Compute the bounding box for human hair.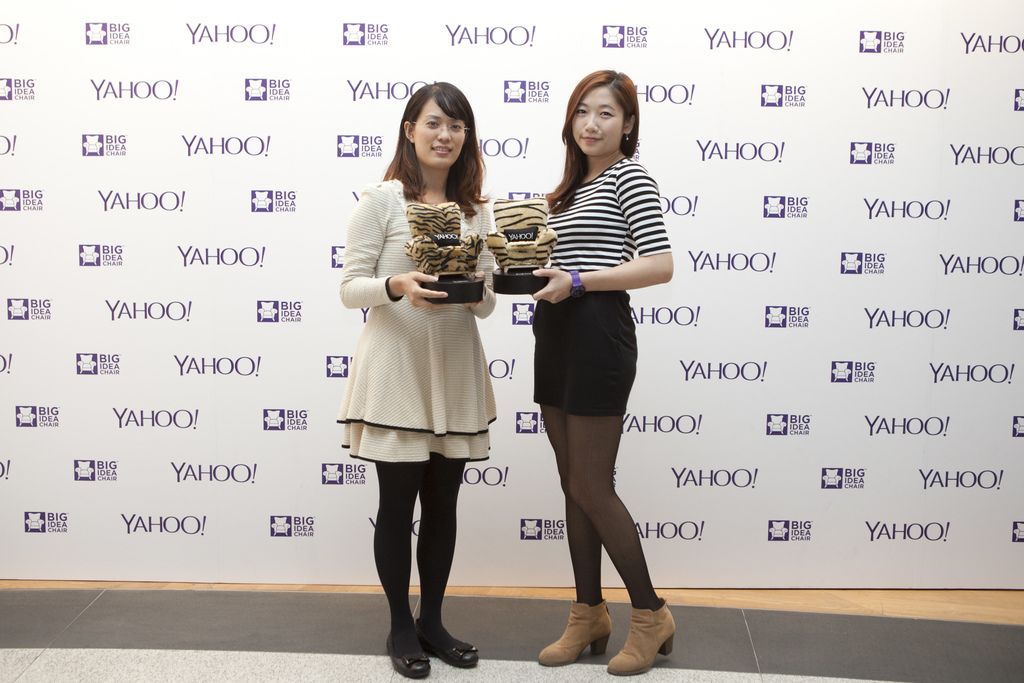
bbox(380, 86, 491, 229).
